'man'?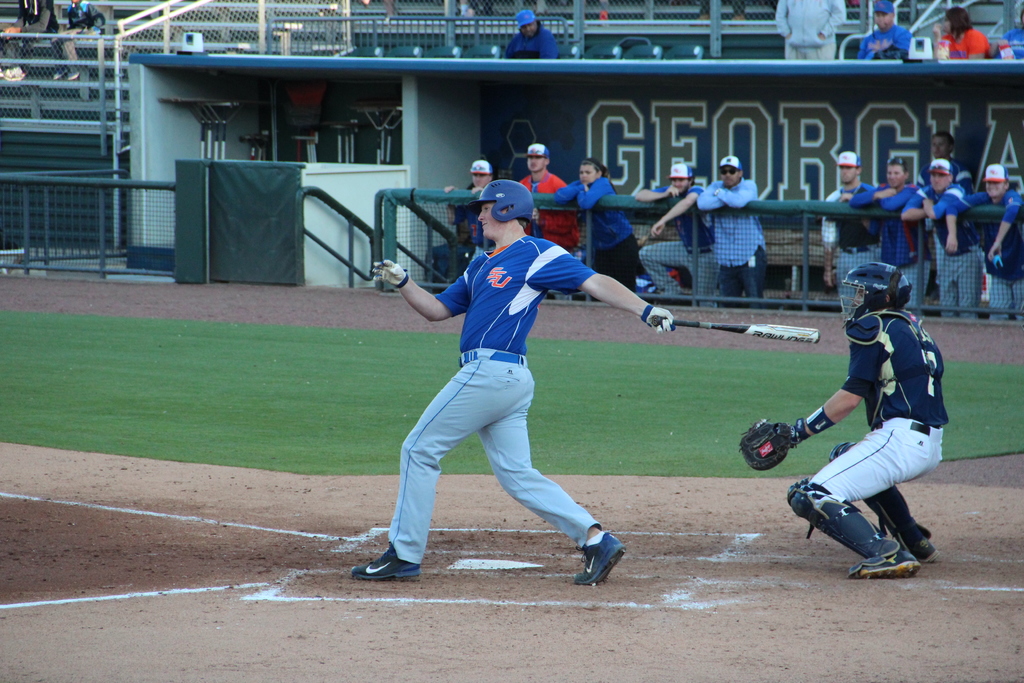
Rect(506, 12, 557, 58)
